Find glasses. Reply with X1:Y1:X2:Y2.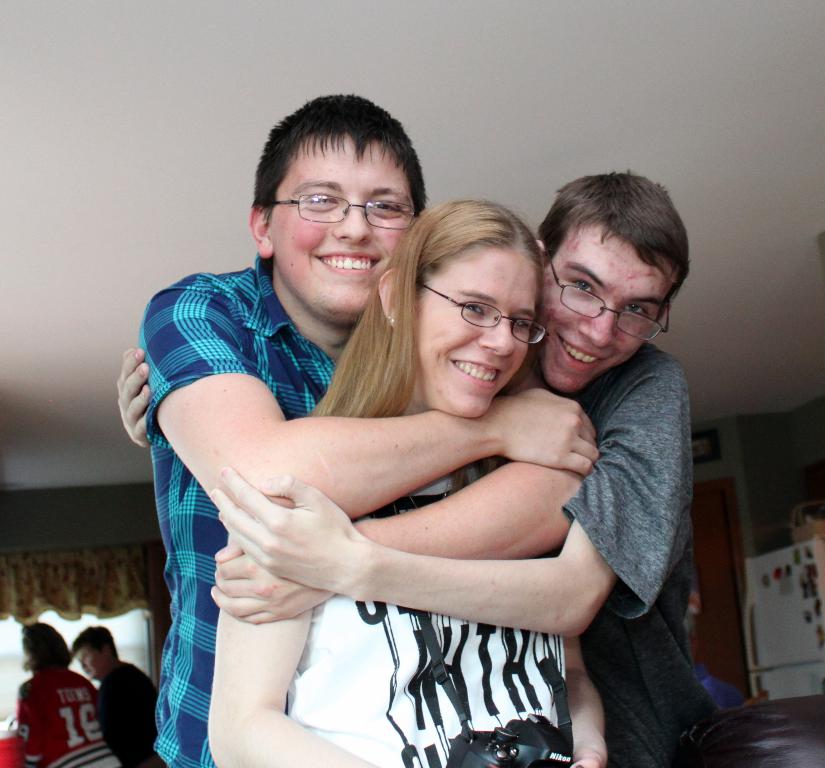
262:191:420:231.
